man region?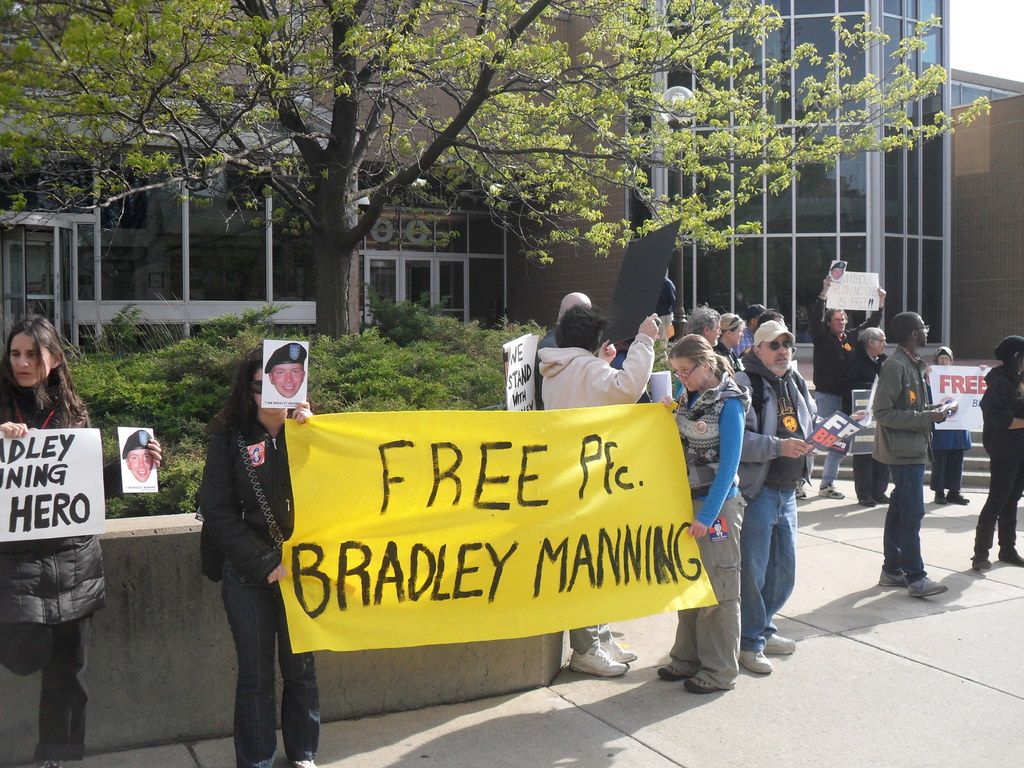
<bbox>261, 344, 307, 403</bbox>
